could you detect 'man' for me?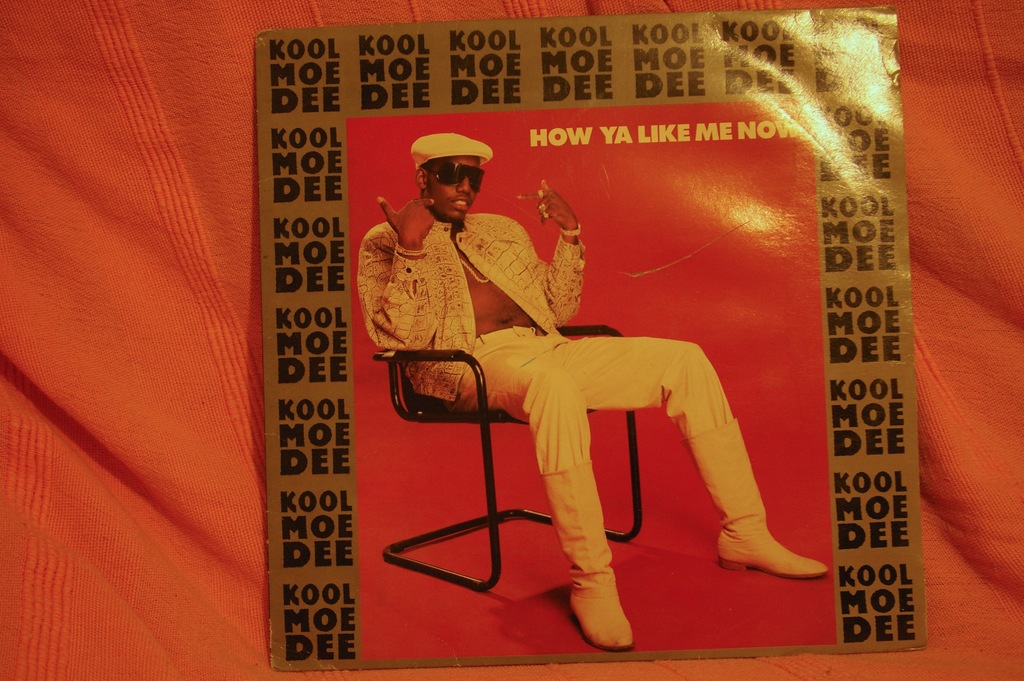
Detection result: bbox=(358, 132, 827, 648).
